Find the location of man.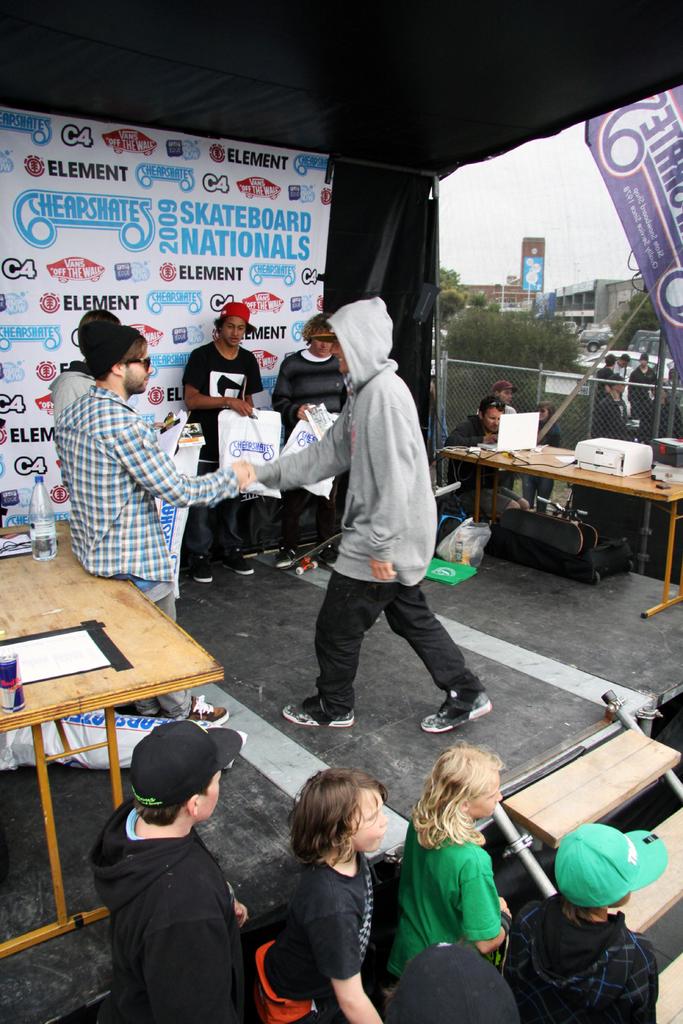
Location: region(618, 358, 625, 381).
